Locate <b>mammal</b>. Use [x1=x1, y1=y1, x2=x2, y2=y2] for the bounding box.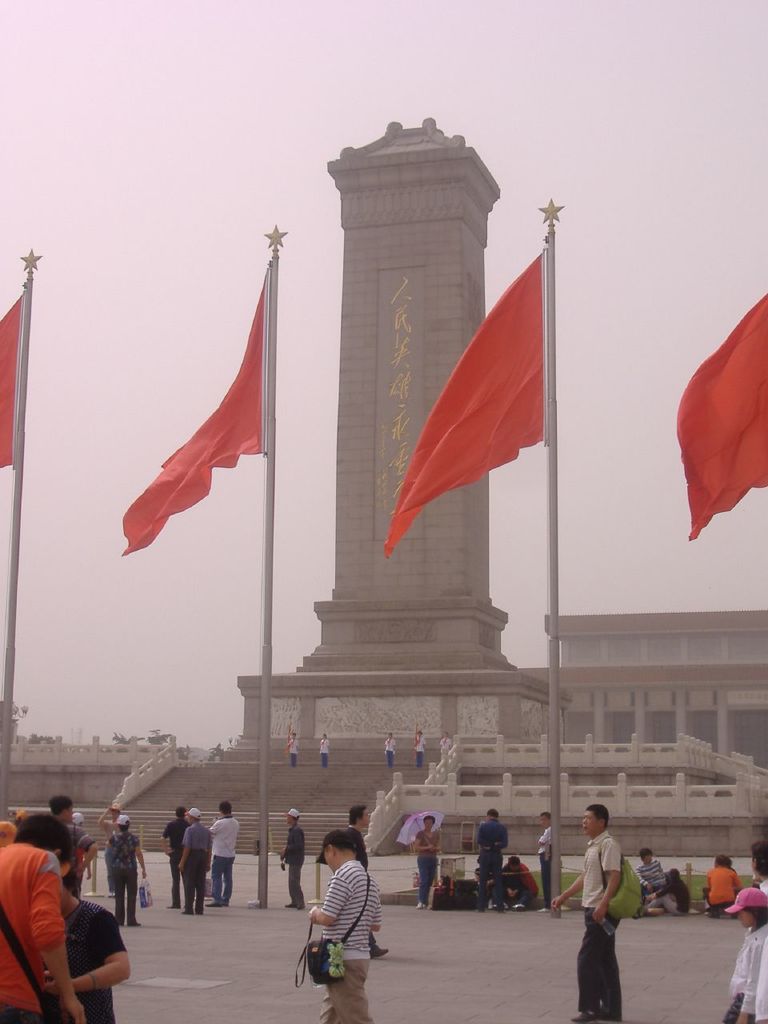
[x1=176, y1=811, x2=213, y2=917].
